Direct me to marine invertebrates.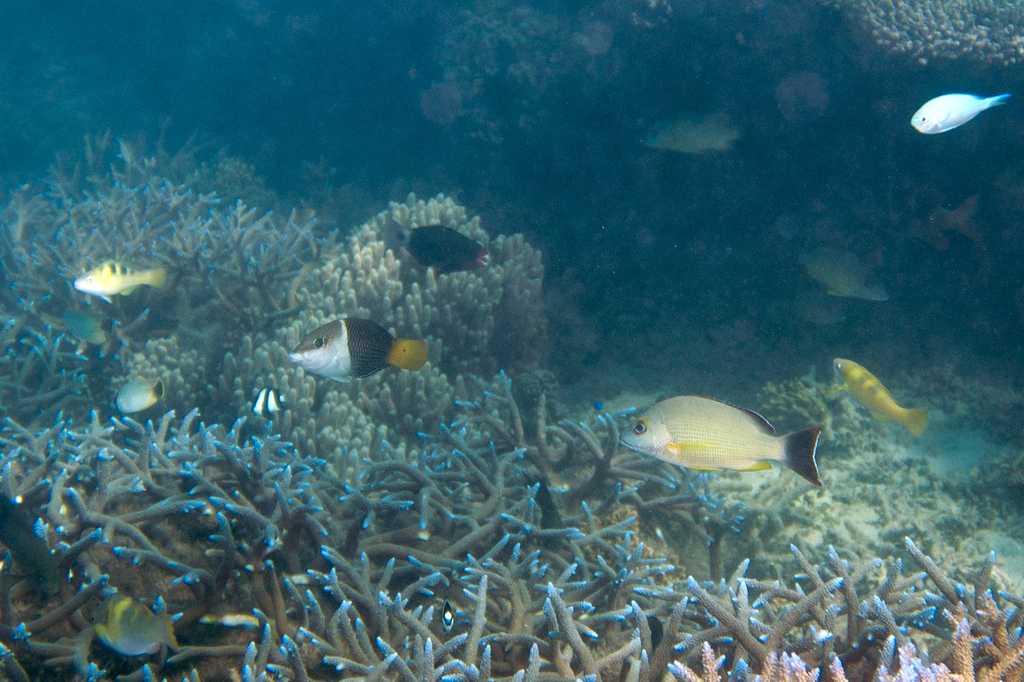
Direction: 322 175 560 375.
